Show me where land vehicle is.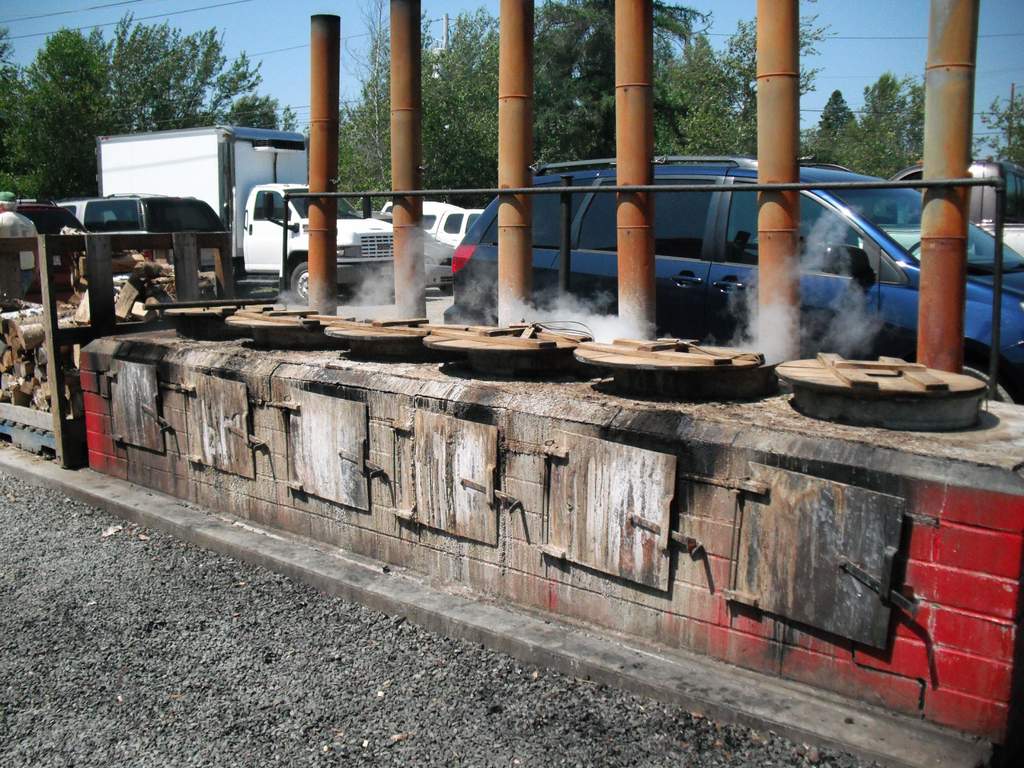
land vehicle is at 97, 129, 399, 305.
